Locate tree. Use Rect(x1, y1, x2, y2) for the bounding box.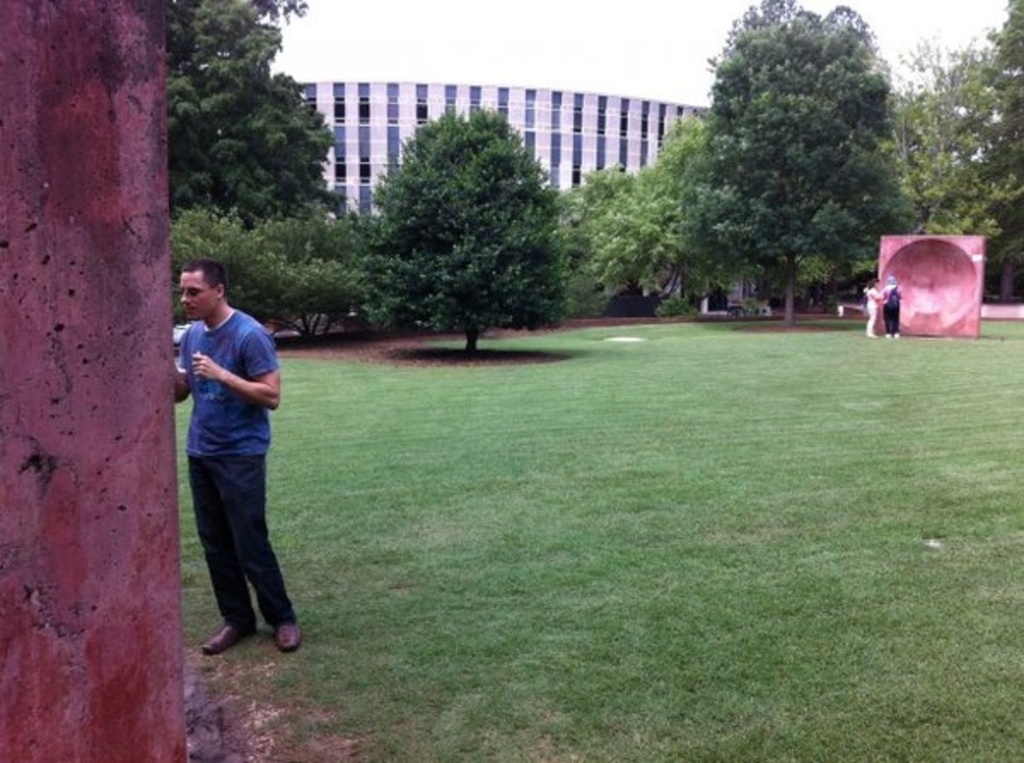
Rect(893, 0, 1022, 306).
